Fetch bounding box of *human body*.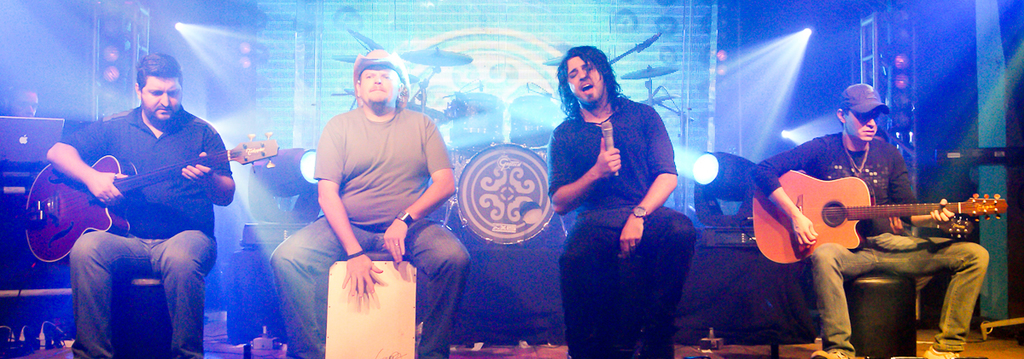
Bbox: x1=745 y1=82 x2=991 y2=358.
